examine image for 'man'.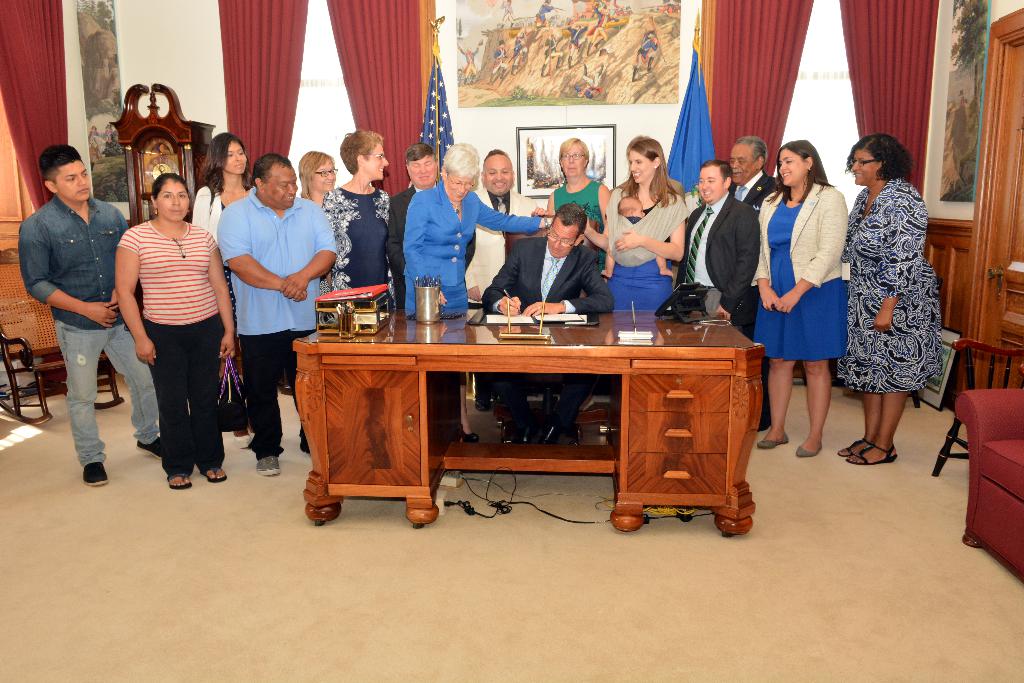
Examination result: select_region(673, 158, 759, 339).
